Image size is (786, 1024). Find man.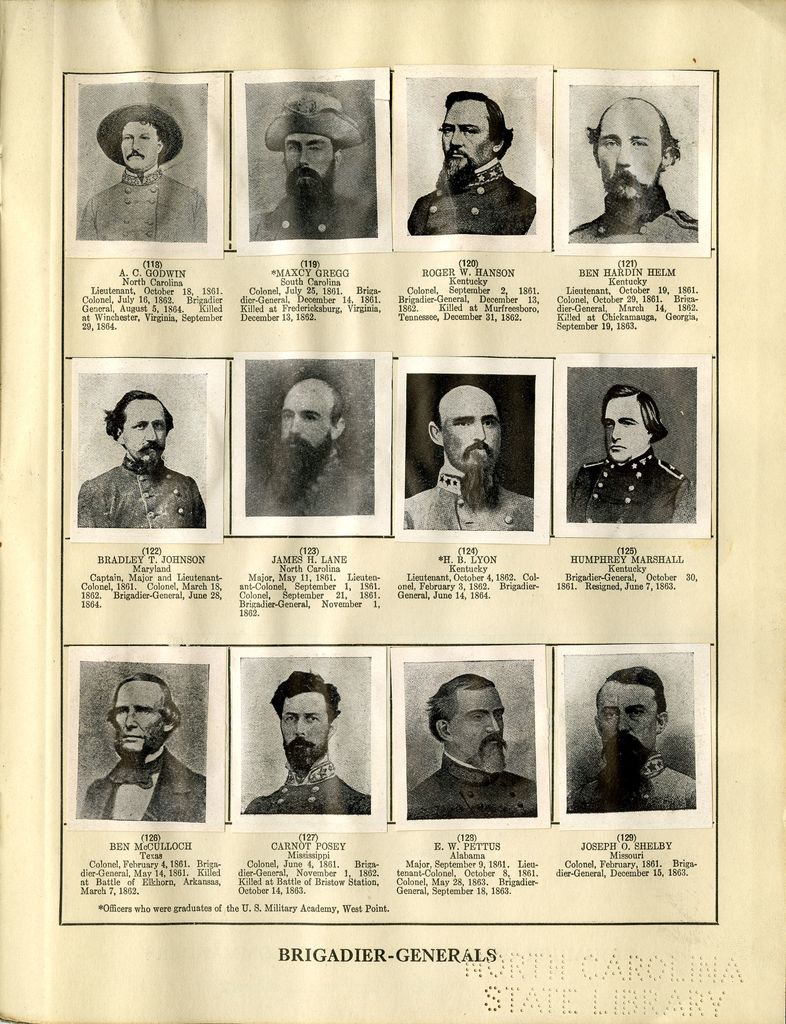
<bbox>243, 376, 376, 519</bbox>.
